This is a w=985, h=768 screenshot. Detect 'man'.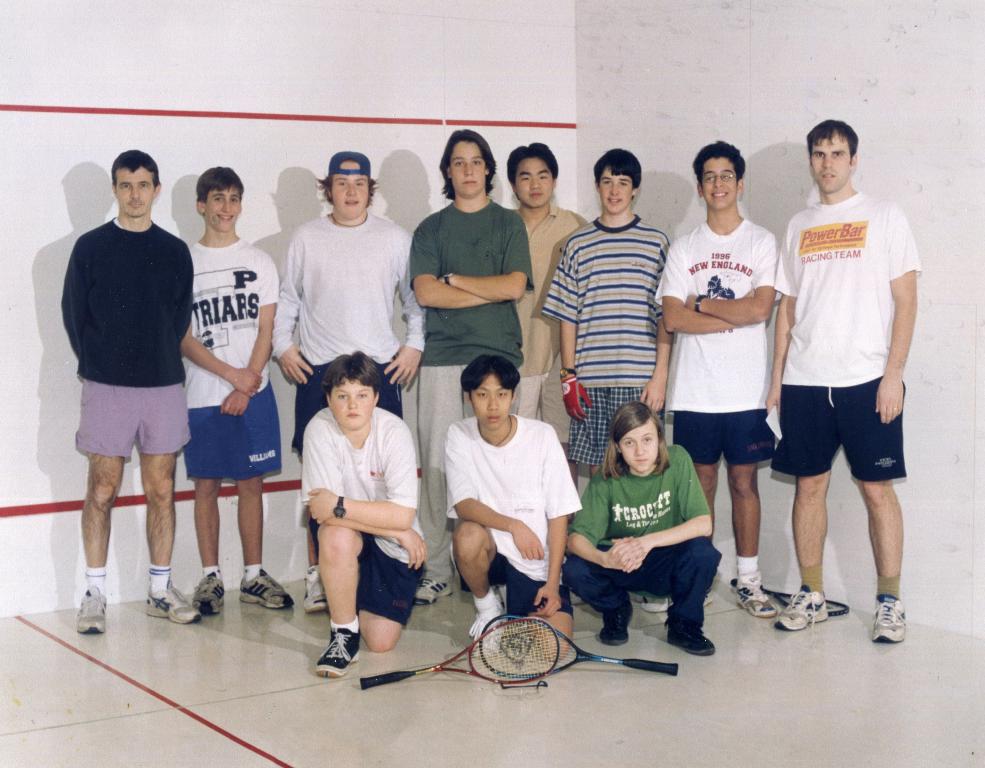
{"x1": 180, "y1": 167, "x2": 294, "y2": 616}.
